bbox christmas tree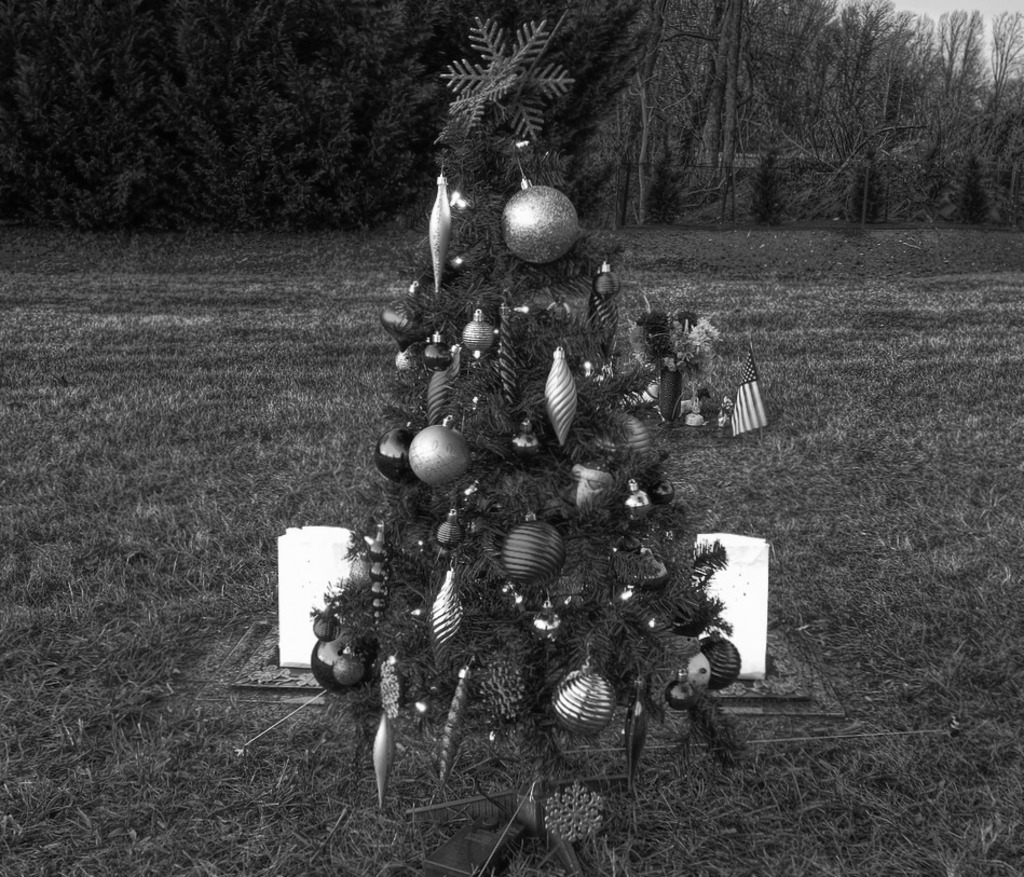
BBox(305, 2, 760, 863)
